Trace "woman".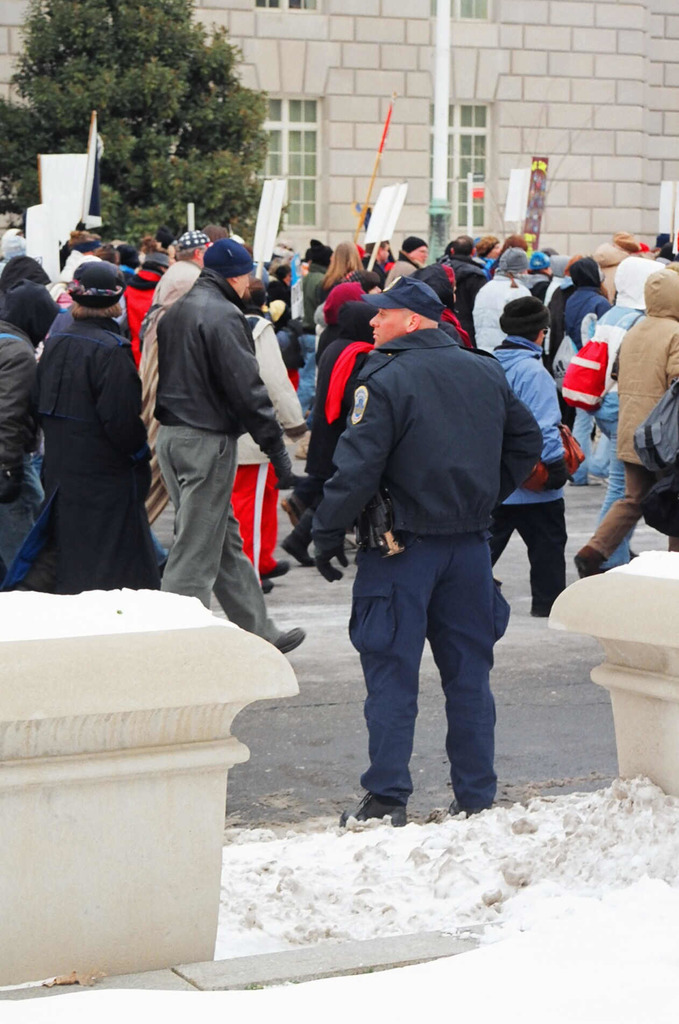
Traced to box=[480, 234, 505, 264].
